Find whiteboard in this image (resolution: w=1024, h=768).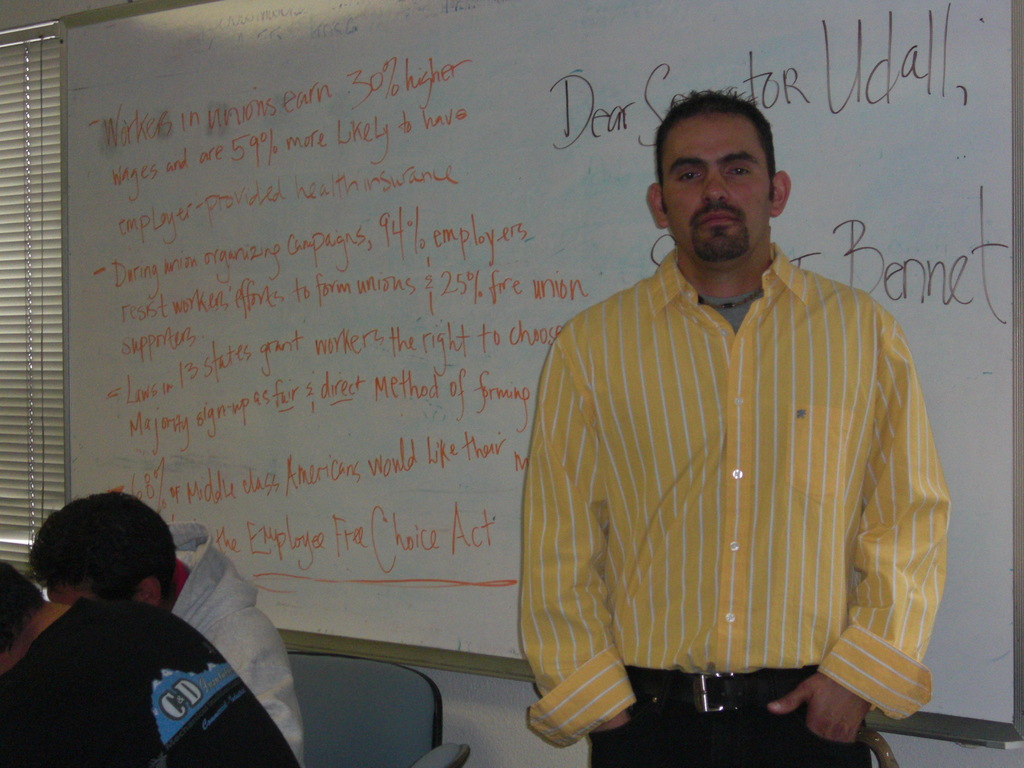
bbox=[61, 0, 1023, 756].
